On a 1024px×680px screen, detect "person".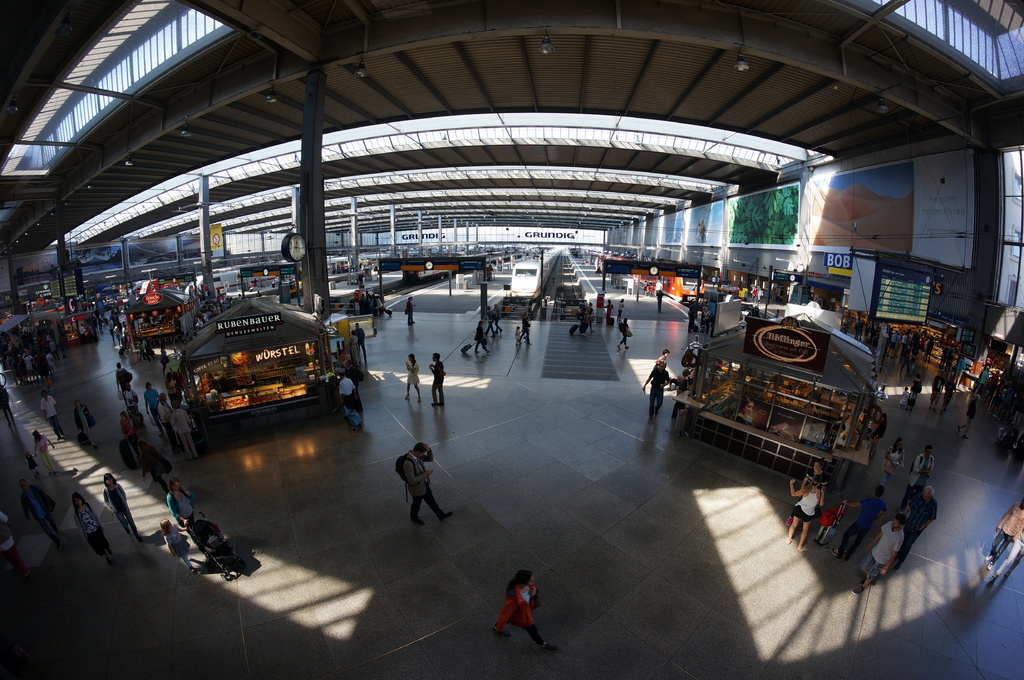
(x1=899, y1=385, x2=911, y2=404).
